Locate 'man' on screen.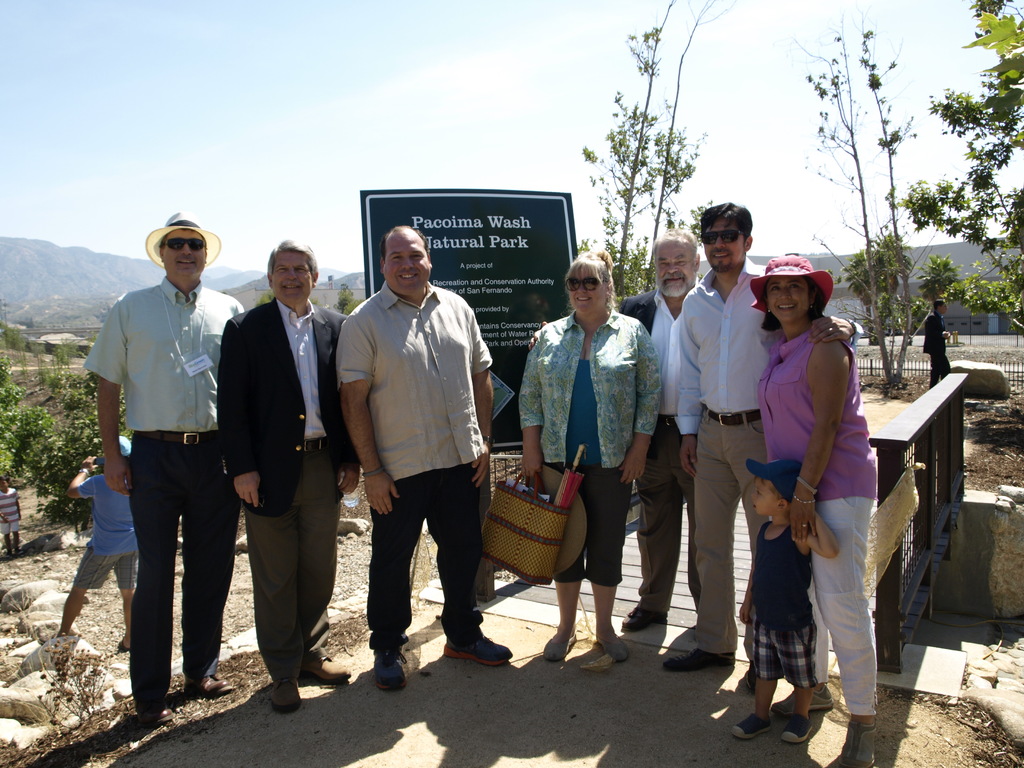
On screen at box=[660, 202, 866, 695].
